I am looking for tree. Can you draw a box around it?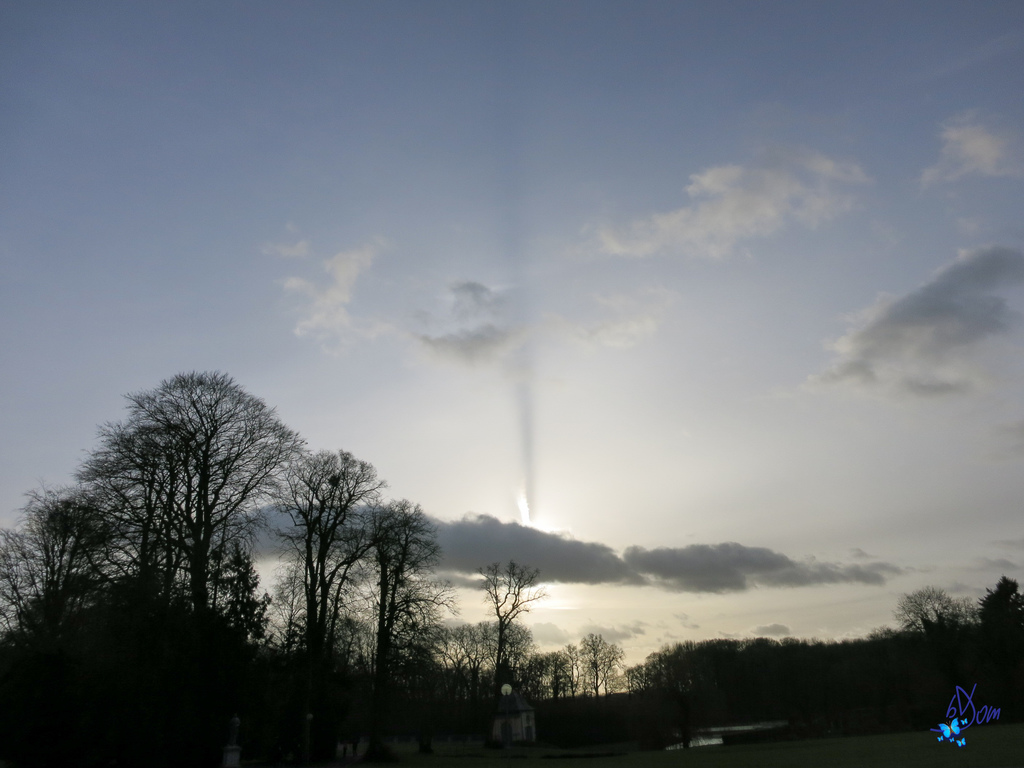
Sure, the bounding box is 351, 495, 452, 688.
